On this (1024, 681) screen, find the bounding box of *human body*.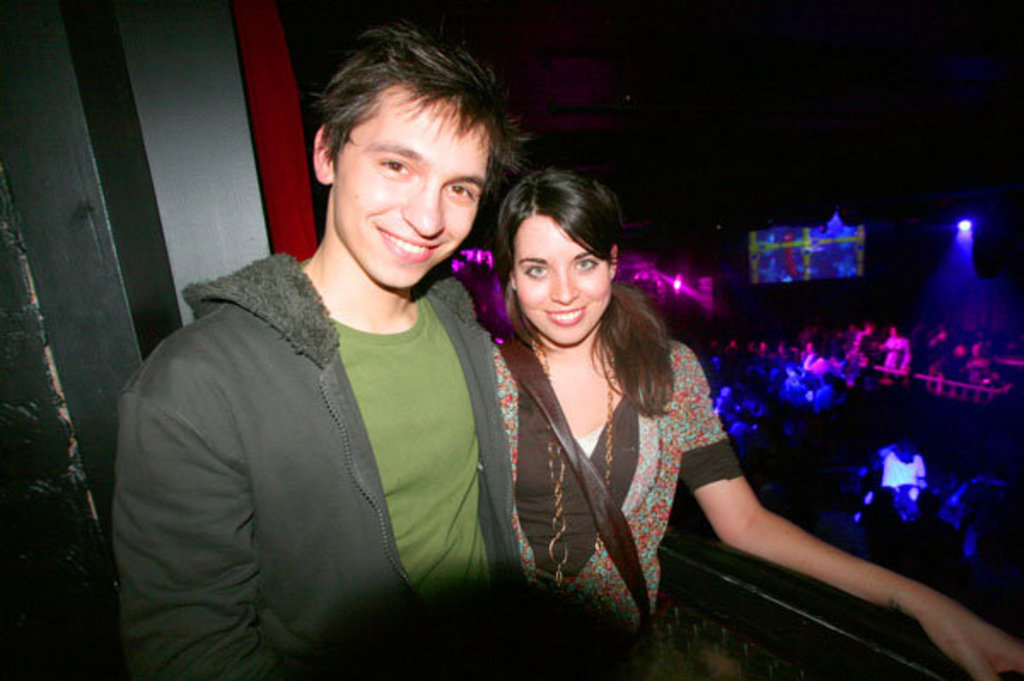
Bounding box: crop(481, 345, 1022, 679).
